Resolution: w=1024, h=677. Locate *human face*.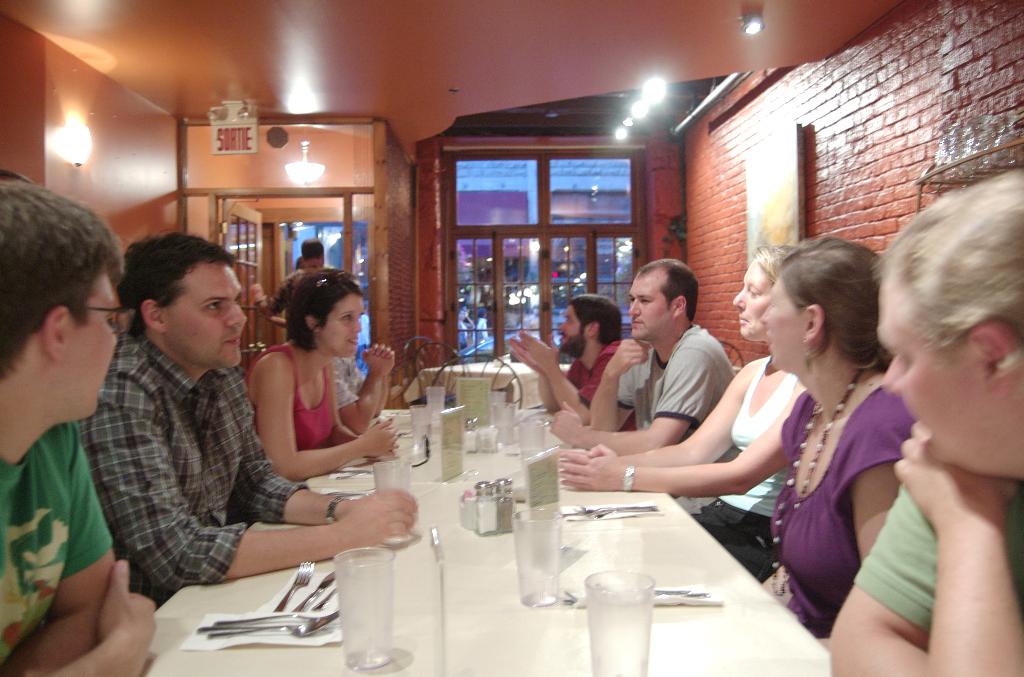
BBox(63, 277, 119, 421).
